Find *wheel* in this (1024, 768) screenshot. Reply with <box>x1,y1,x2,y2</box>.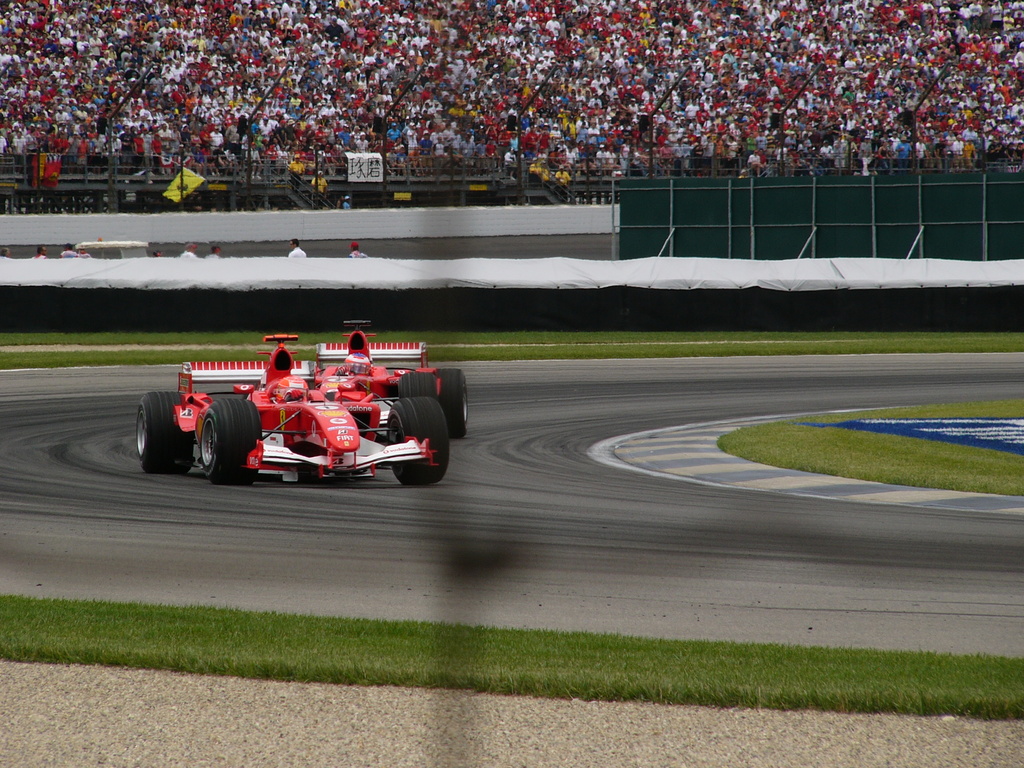
<box>386,396,449,484</box>.
